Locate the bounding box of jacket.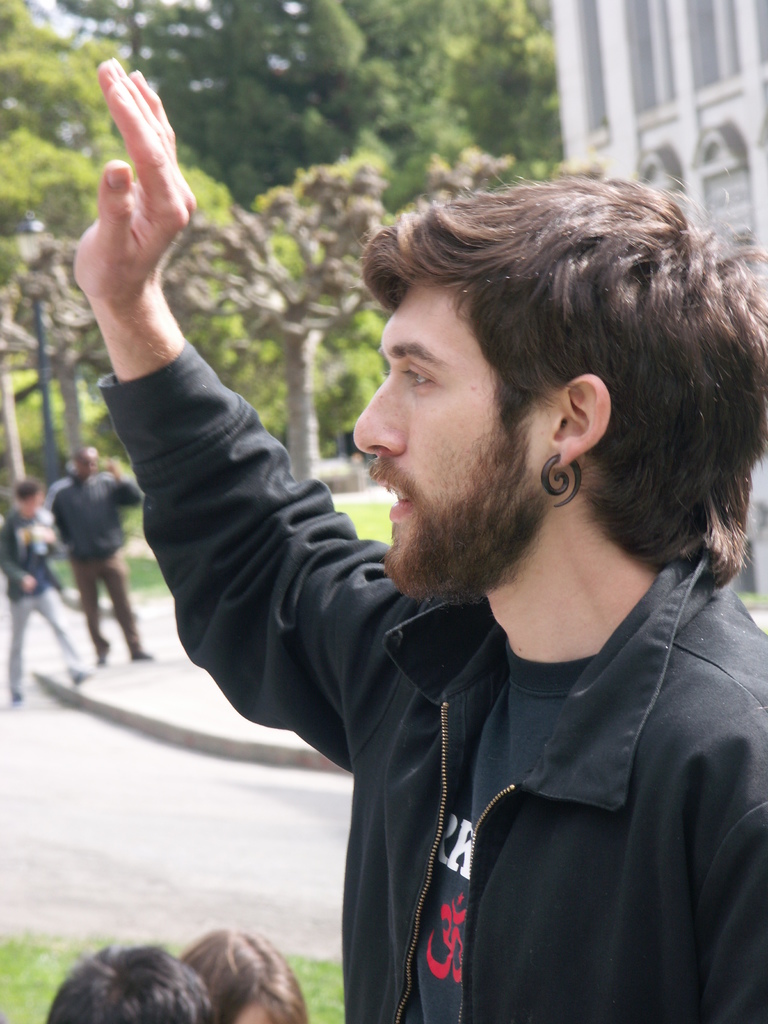
Bounding box: x1=143 y1=284 x2=744 y2=1004.
